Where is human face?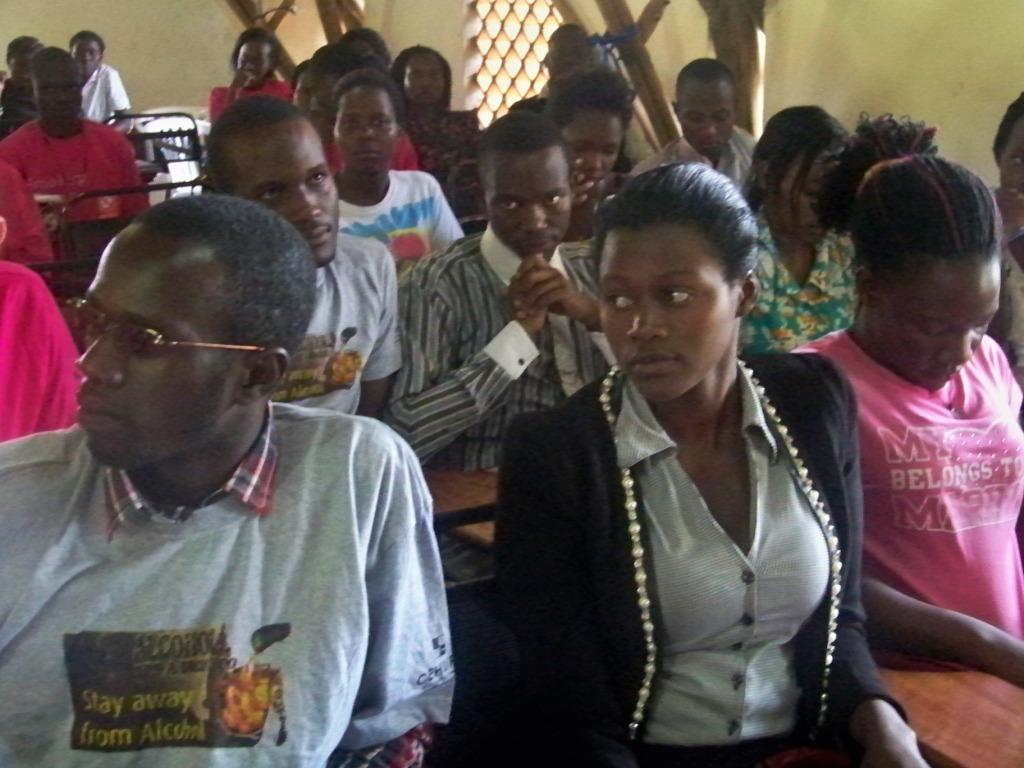
bbox=[36, 64, 79, 125].
